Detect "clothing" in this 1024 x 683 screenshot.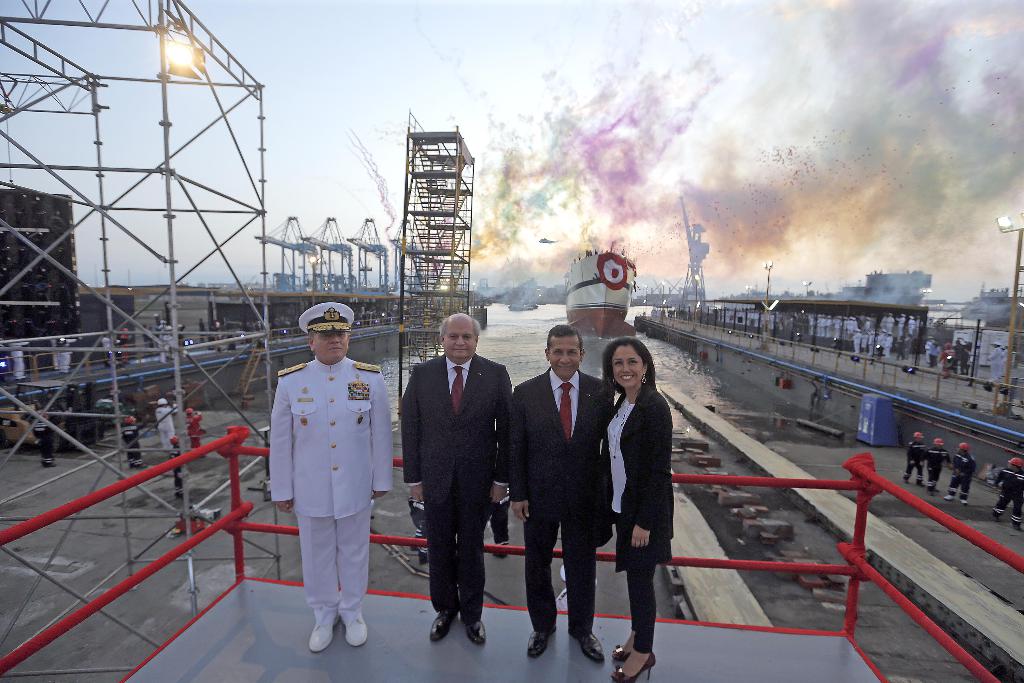
Detection: [121,334,129,360].
